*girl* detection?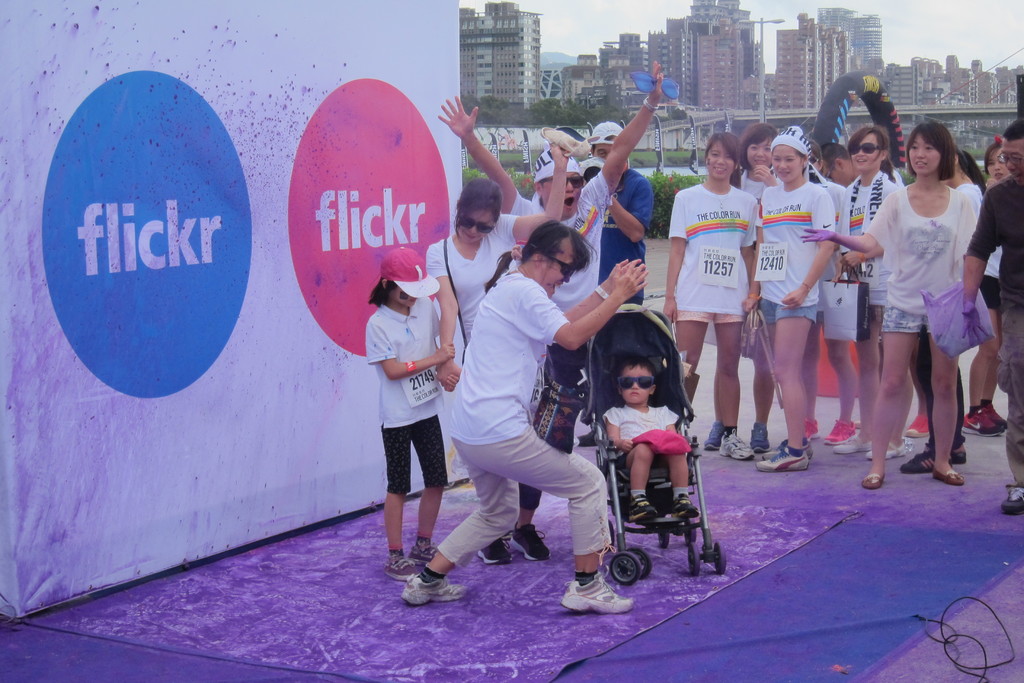
rect(426, 131, 600, 564)
